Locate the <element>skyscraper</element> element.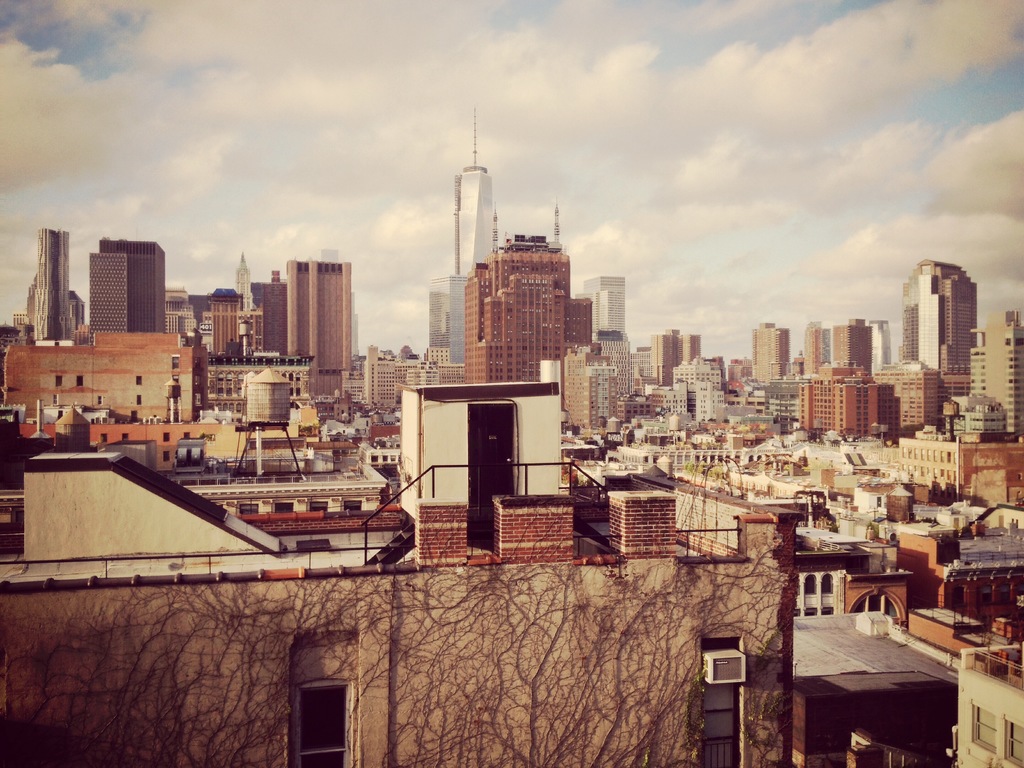
Element bbox: box(33, 223, 74, 350).
